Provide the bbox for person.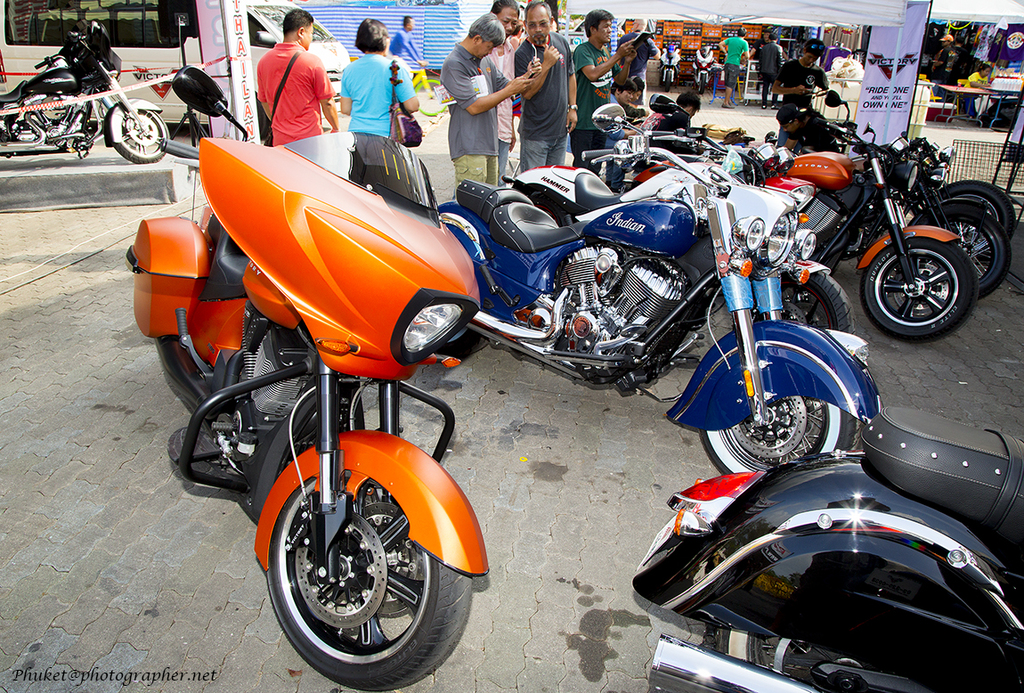
locate(609, 81, 630, 141).
